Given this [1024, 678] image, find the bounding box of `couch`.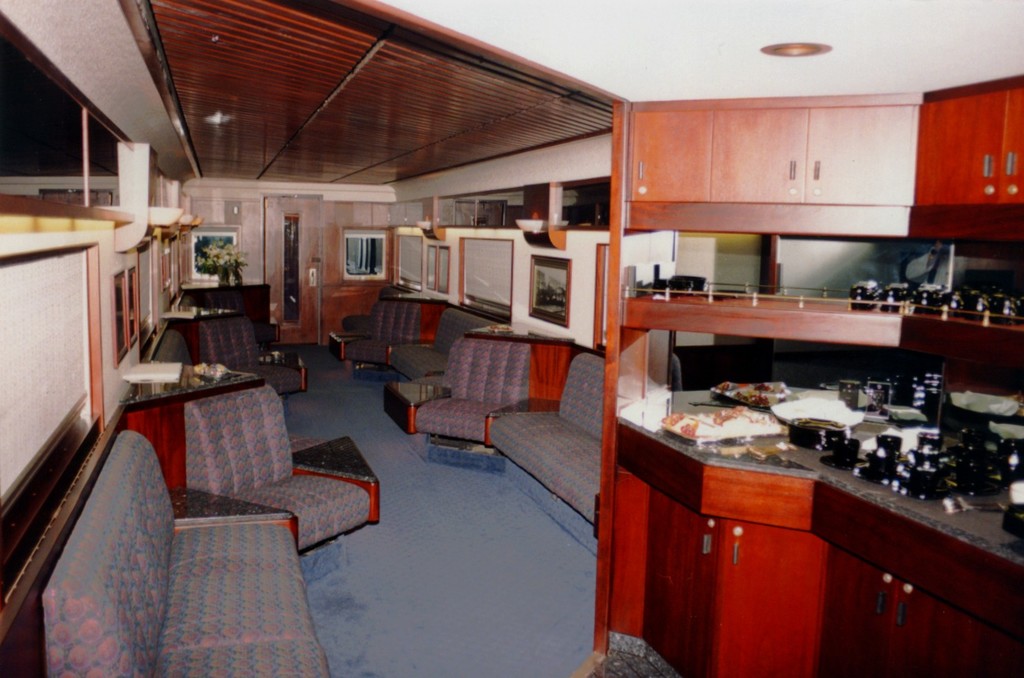
{"left": 58, "top": 365, "right": 374, "bottom": 616}.
